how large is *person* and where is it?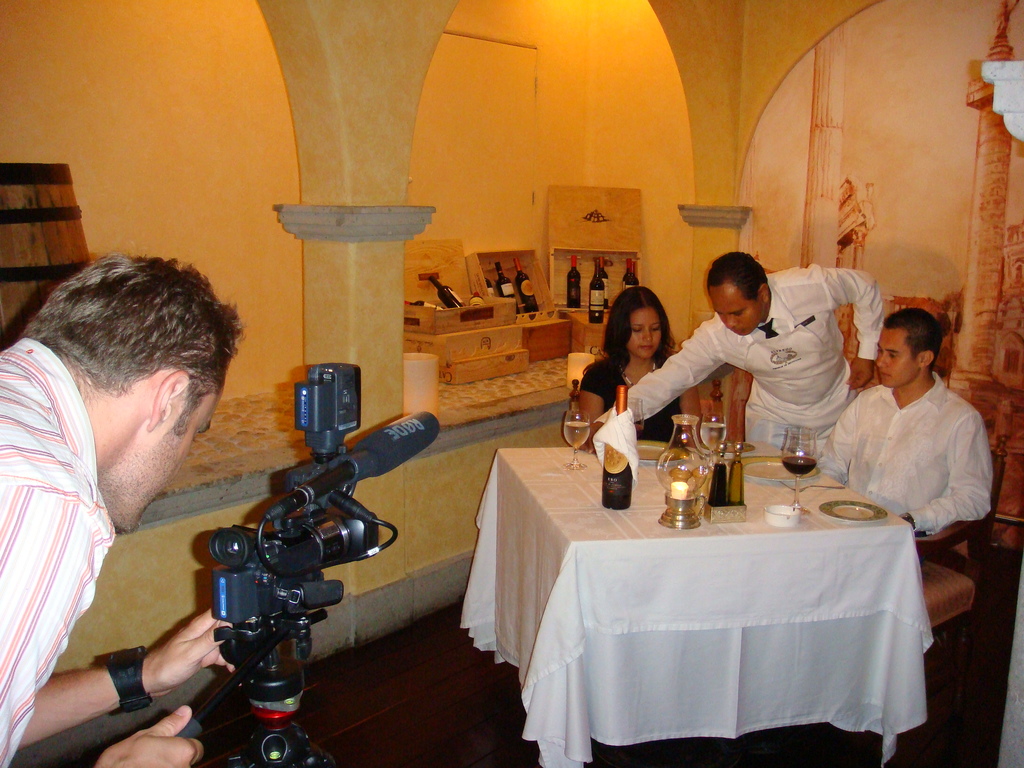
Bounding box: (left=576, top=282, right=703, bottom=438).
